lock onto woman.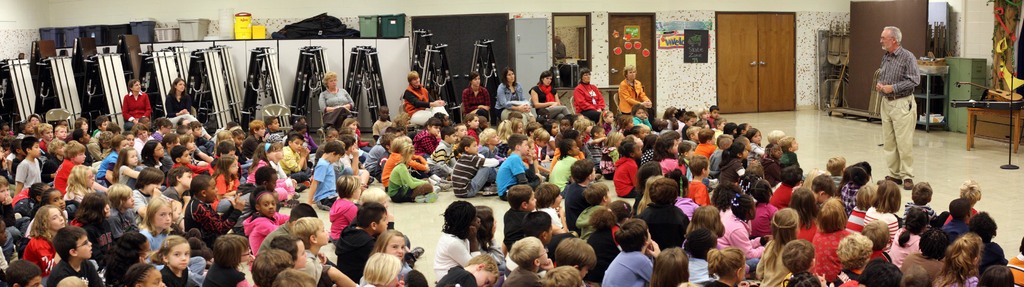
Locked: [left=616, top=66, right=653, bottom=115].
